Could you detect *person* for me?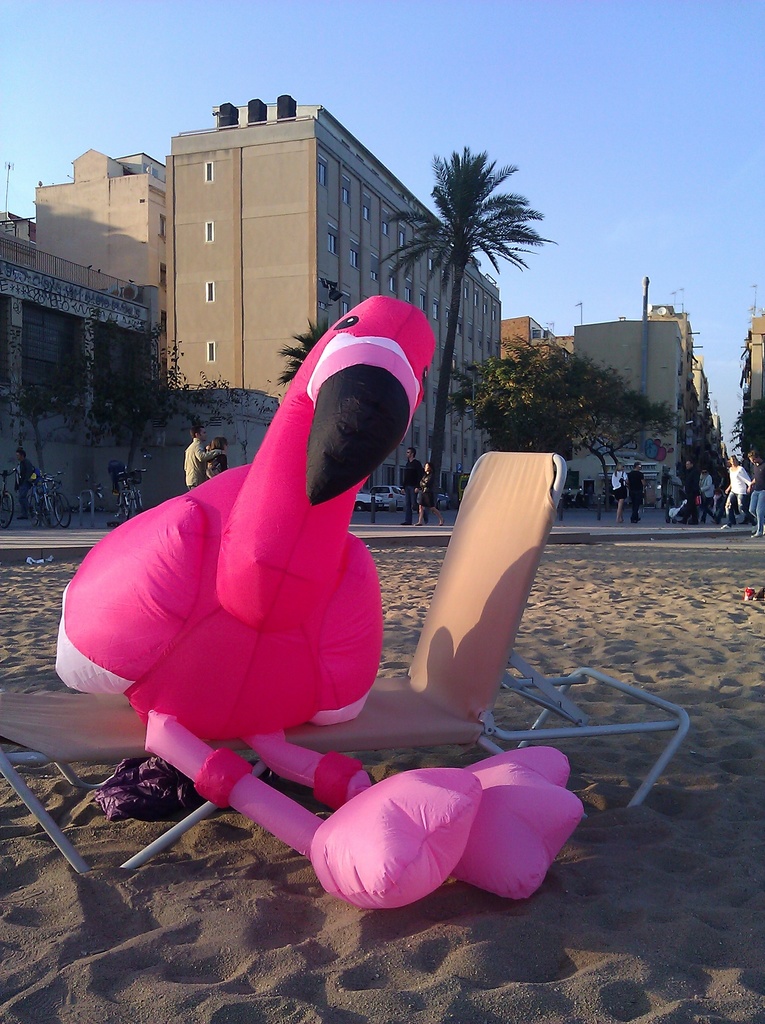
Detection result: 415,458,436,521.
